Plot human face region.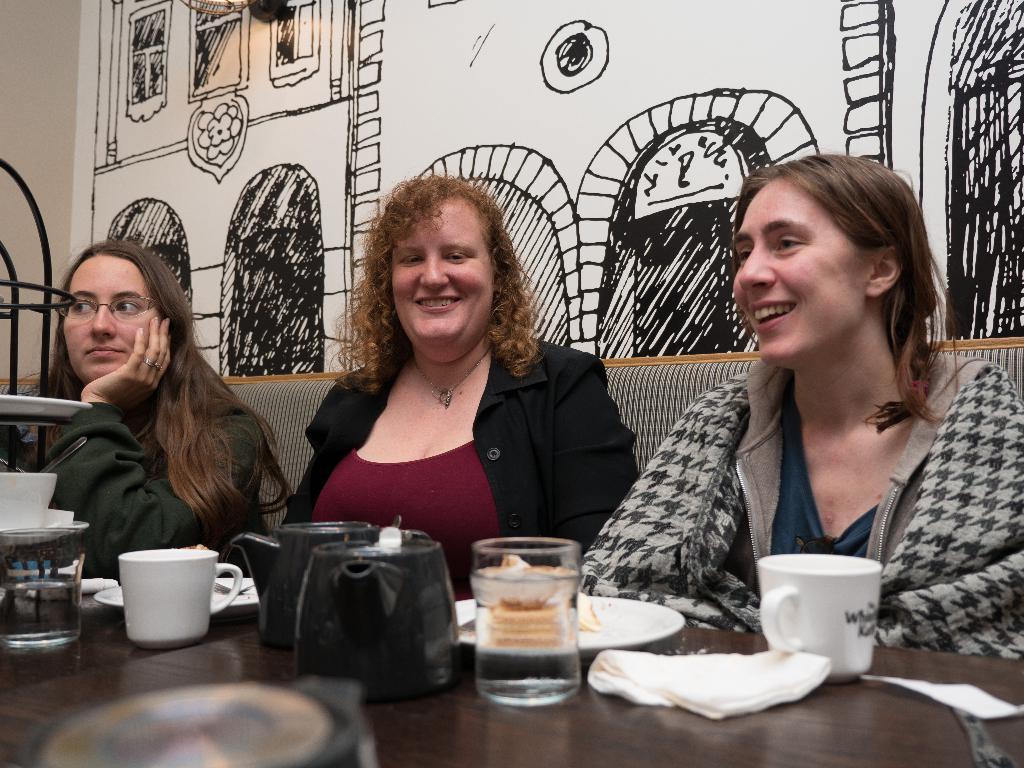
Plotted at <box>59,254,159,386</box>.
